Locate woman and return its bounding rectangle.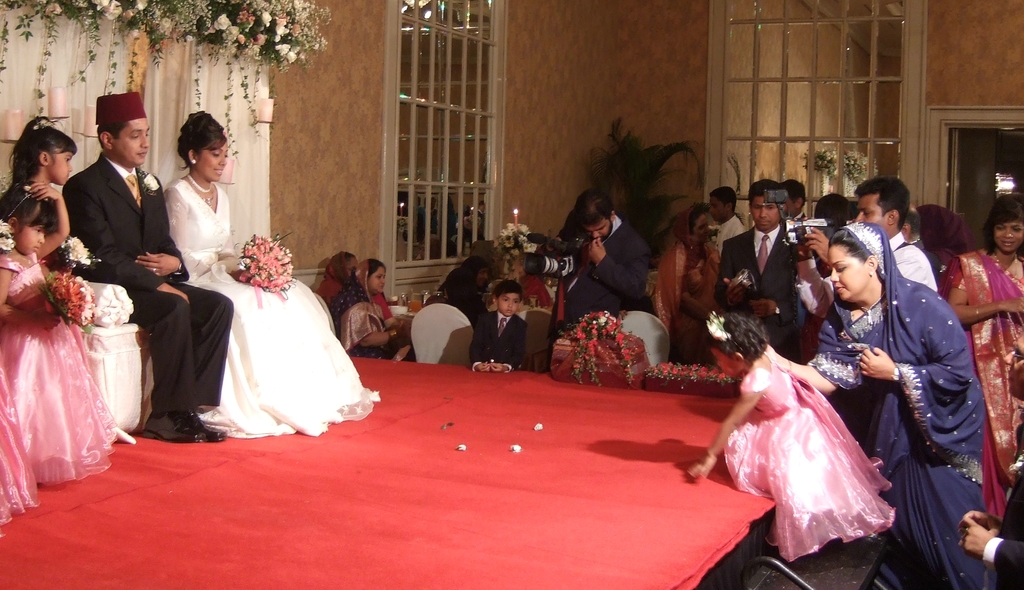
(0,190,118,532).
